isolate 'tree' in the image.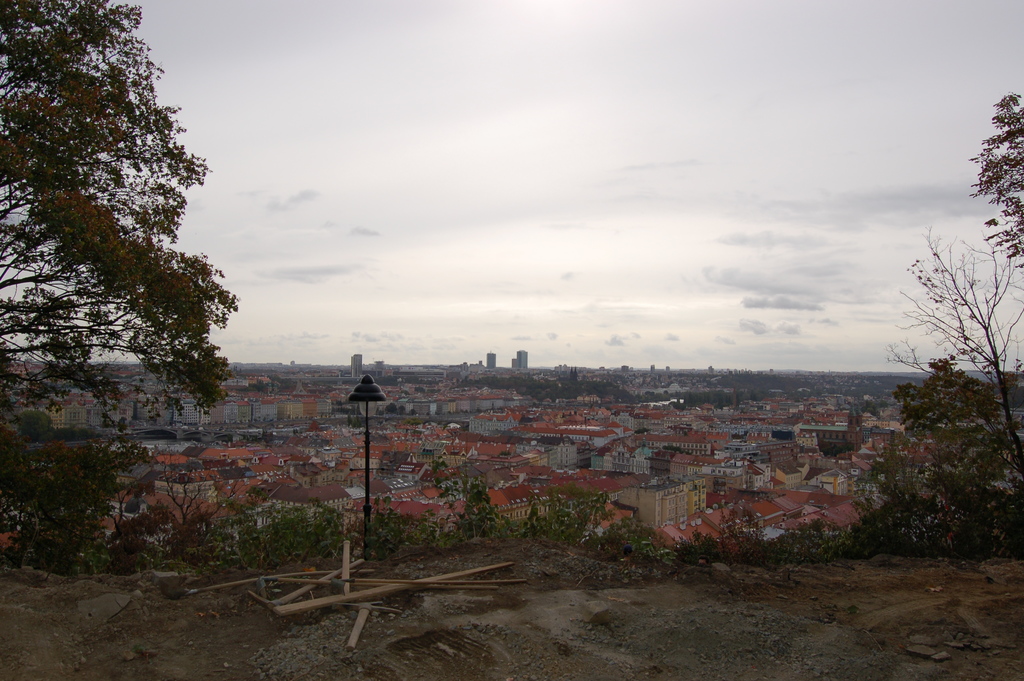
Isolated region: 966/88/1023/276.
